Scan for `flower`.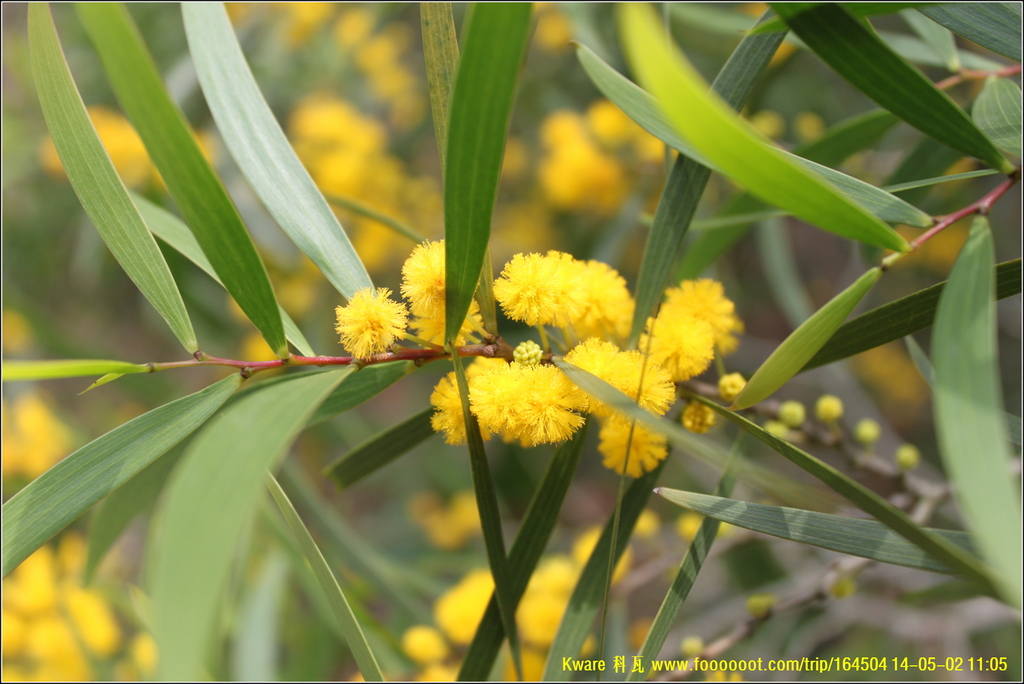
Scan result: l=333, t=288, r=408, b=357.
